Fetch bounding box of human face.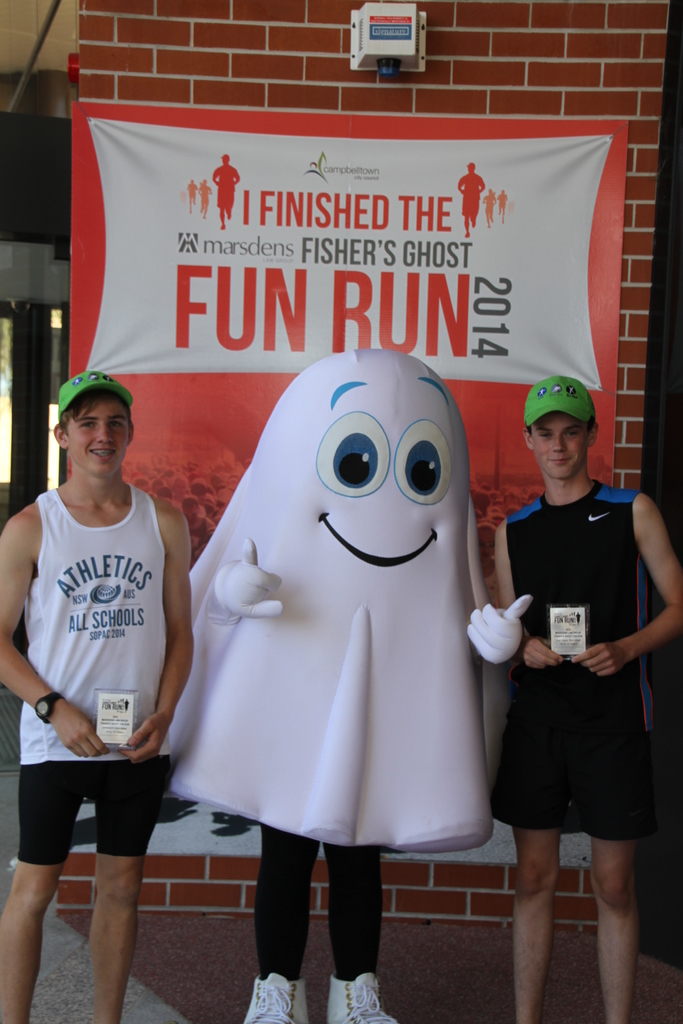
Bbox: Rect(531, 415, 591, 482).
